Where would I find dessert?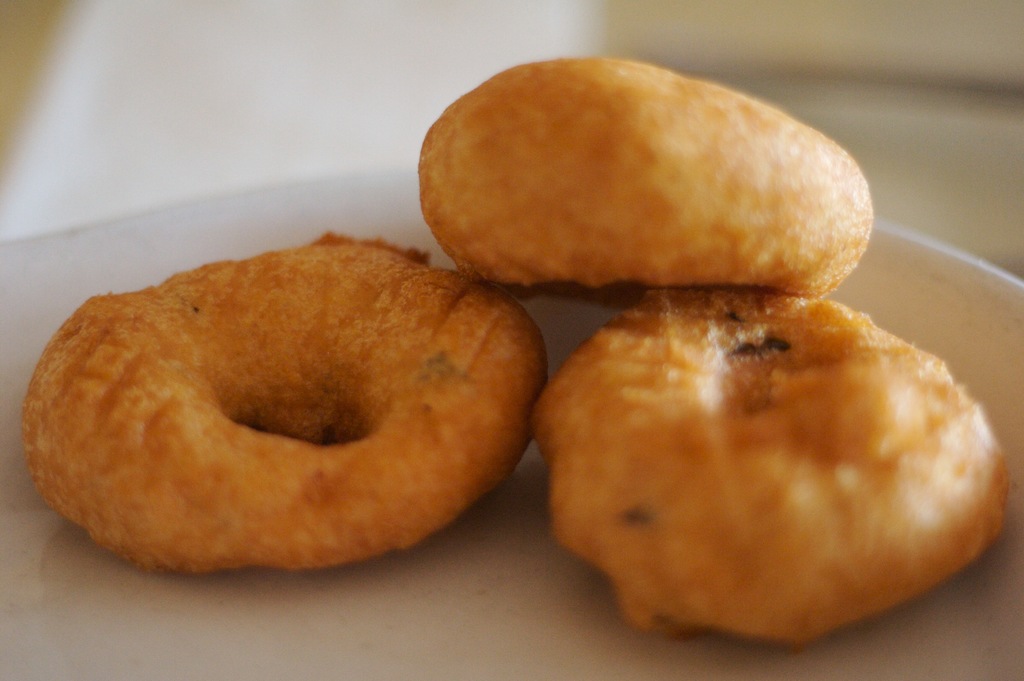
At 413:50:863:337.
